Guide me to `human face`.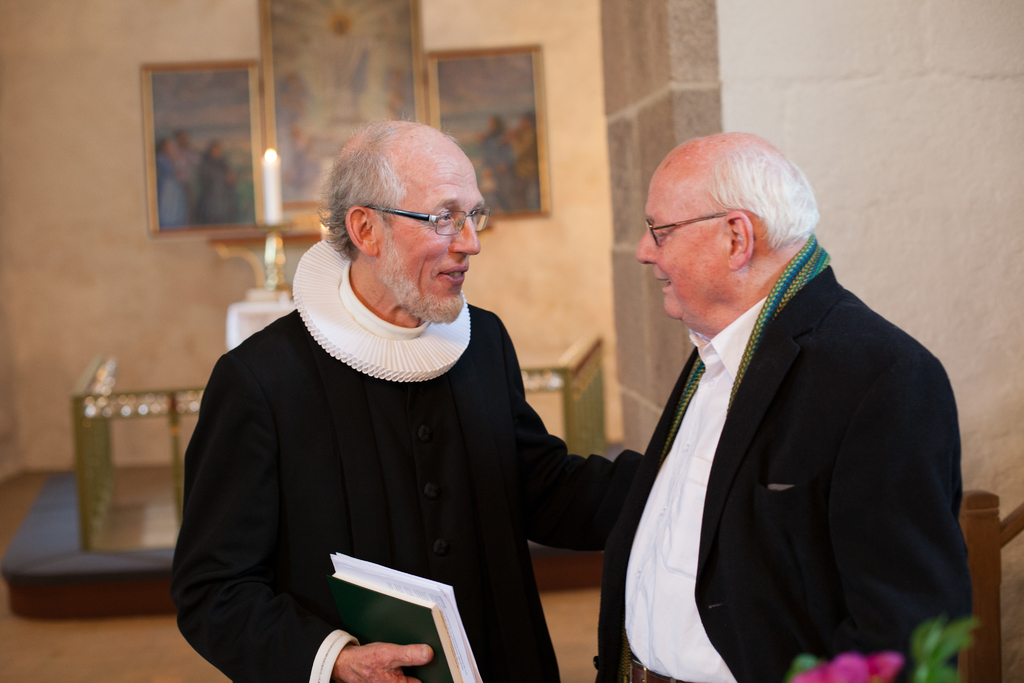
Guidance: {"left": 637, "top": 163, "right": 739, "bottom": 320}.
